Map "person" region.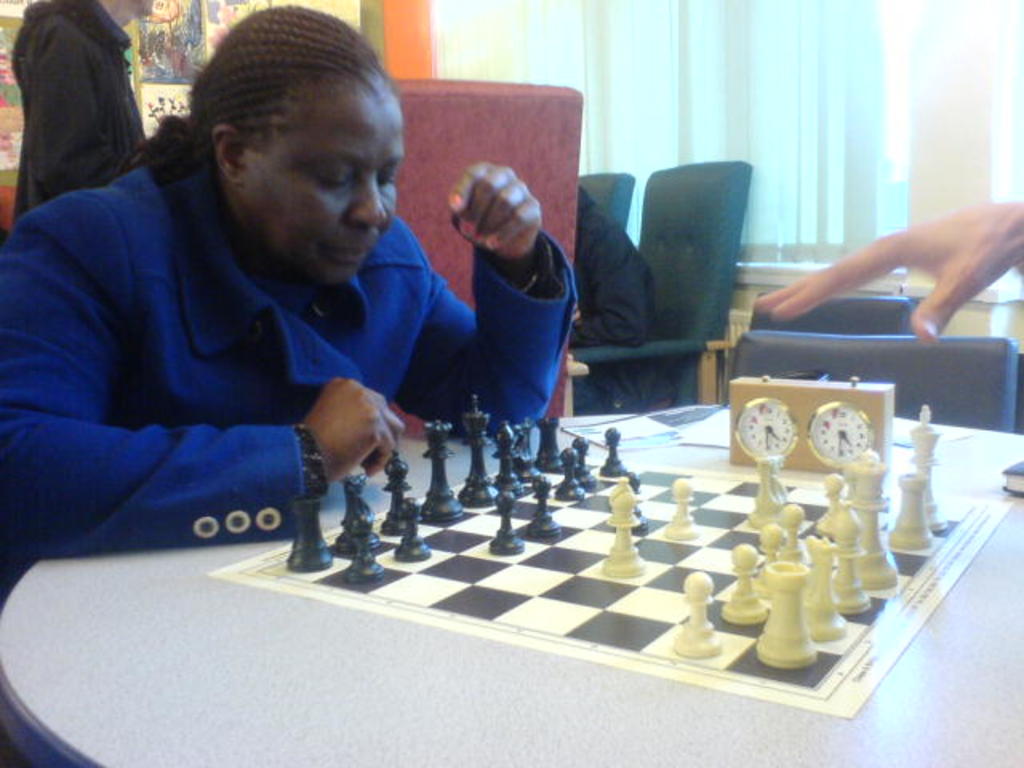
Mapped to <box>13,0,154,226</box>.
